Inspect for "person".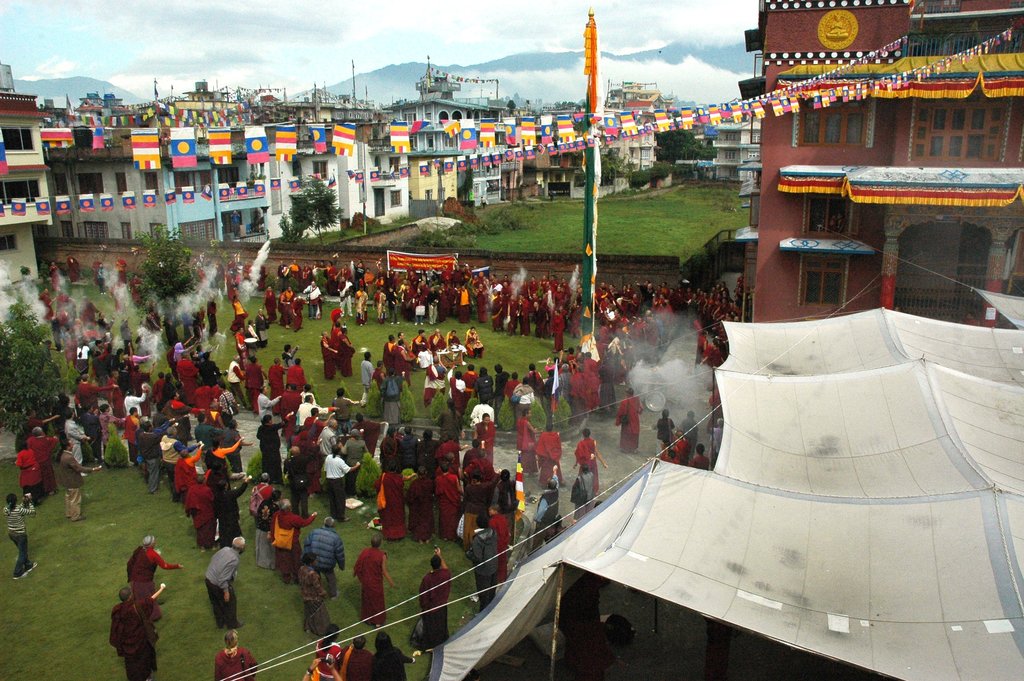
Inspection: <bbox>335, 389, 363, 425</bbox>.
